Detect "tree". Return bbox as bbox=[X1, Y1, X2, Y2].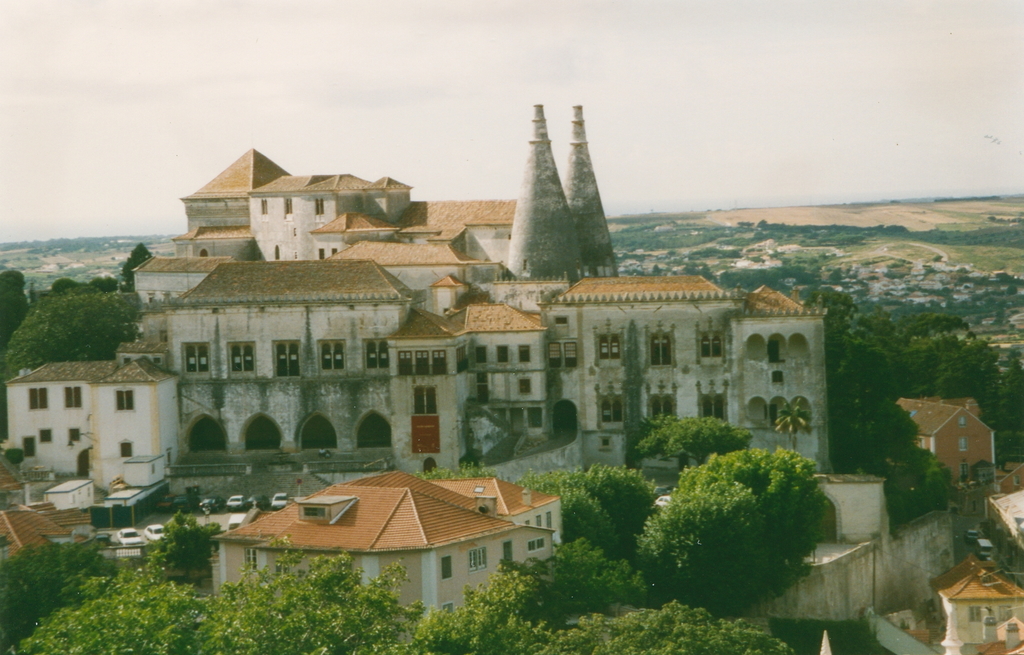
bbox=[845, 308, 906, 362].
